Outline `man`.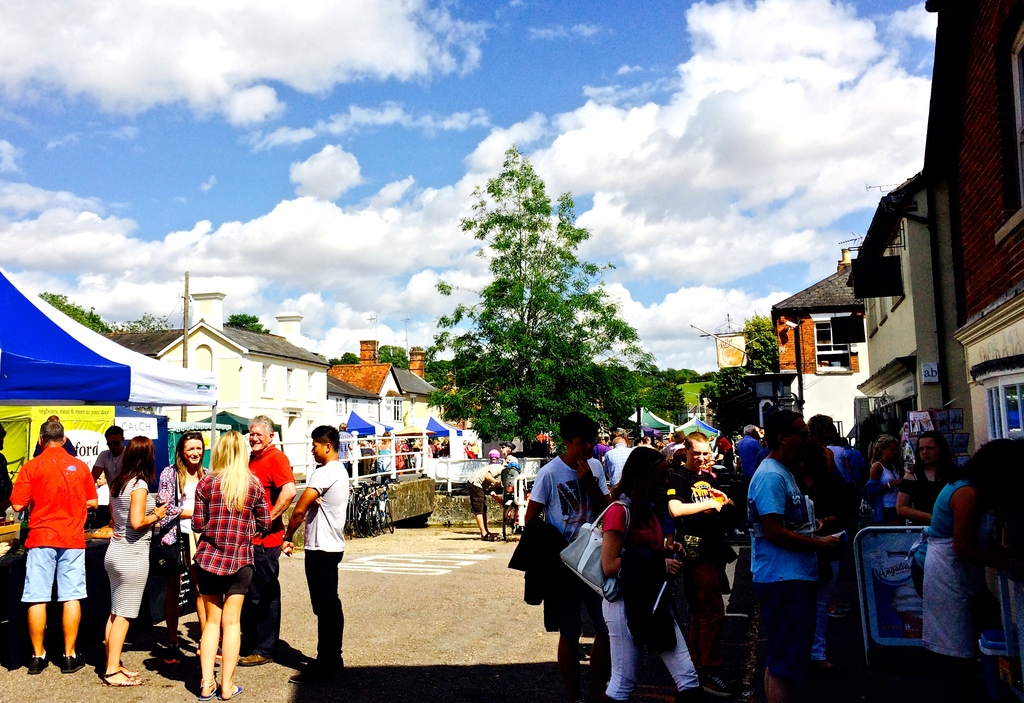
Outline: [left=528, top=435, right=624, bottom=674].
